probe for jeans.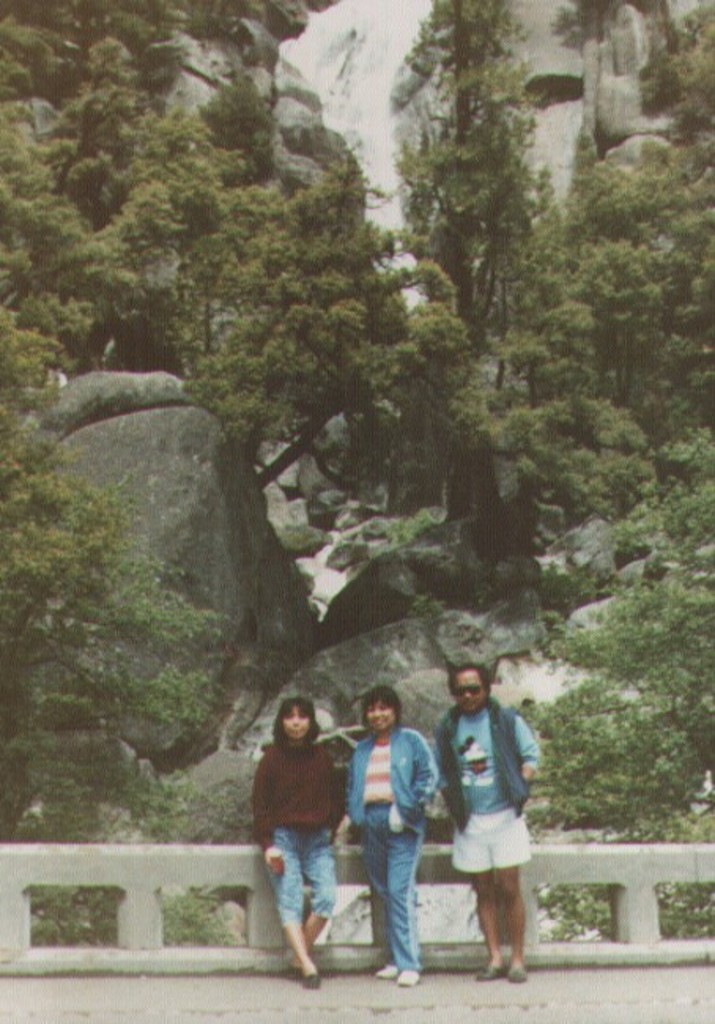
Probe result: select_region(351, 805, 441, 967).
